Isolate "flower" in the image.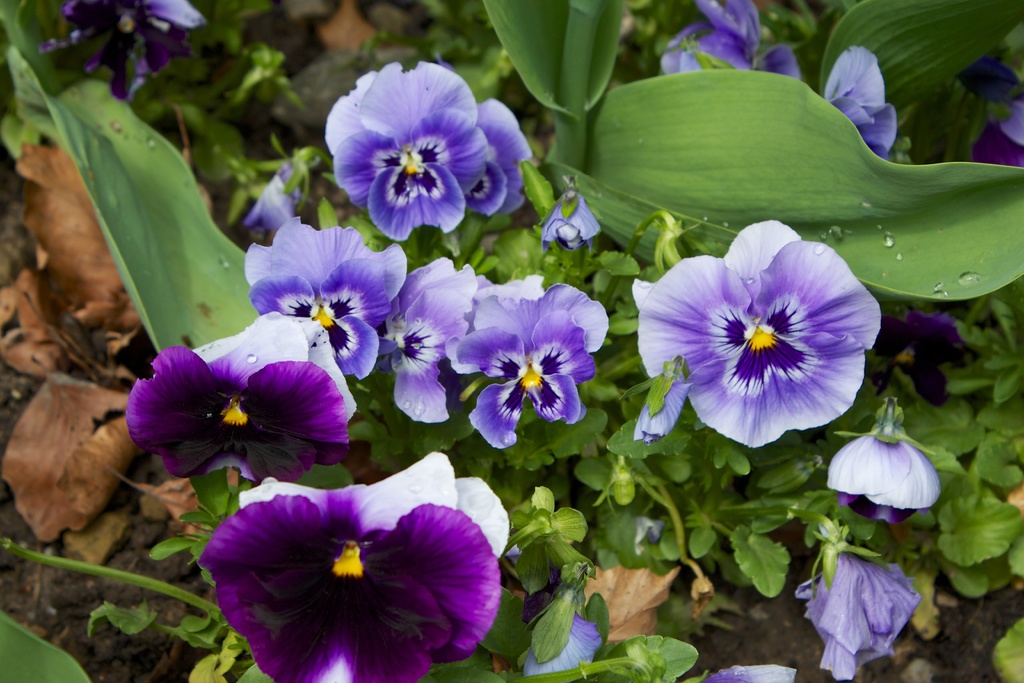
Isolated region: pyautogui.locateOnScreen(676, 661, 796, 682).
